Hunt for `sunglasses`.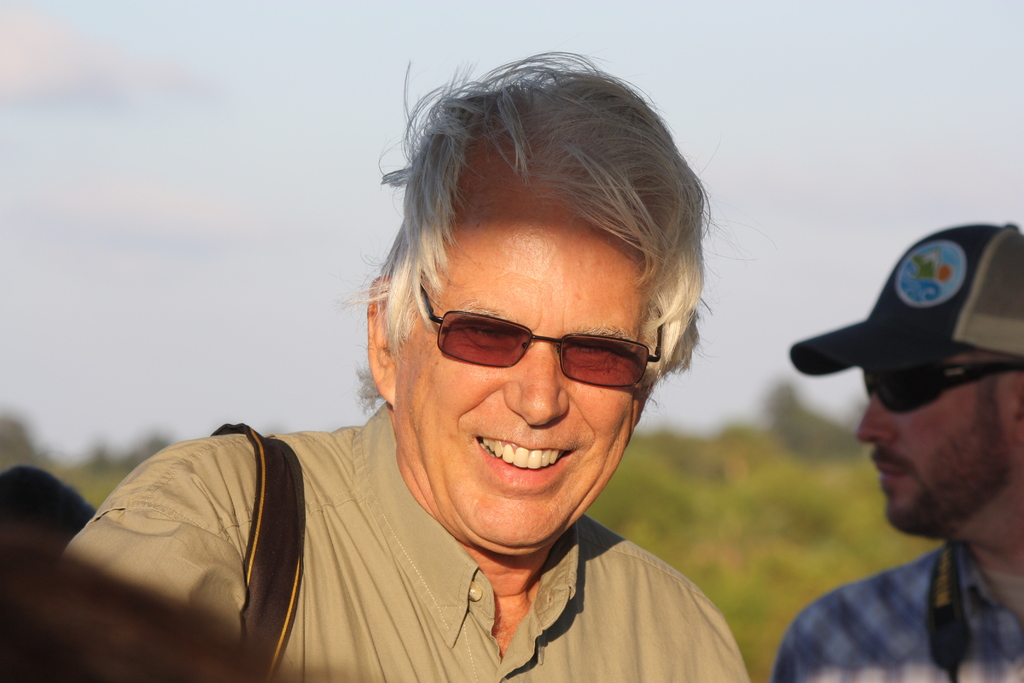
Hunted down at <bbox>410, 278, 661, 383</bbox>.
